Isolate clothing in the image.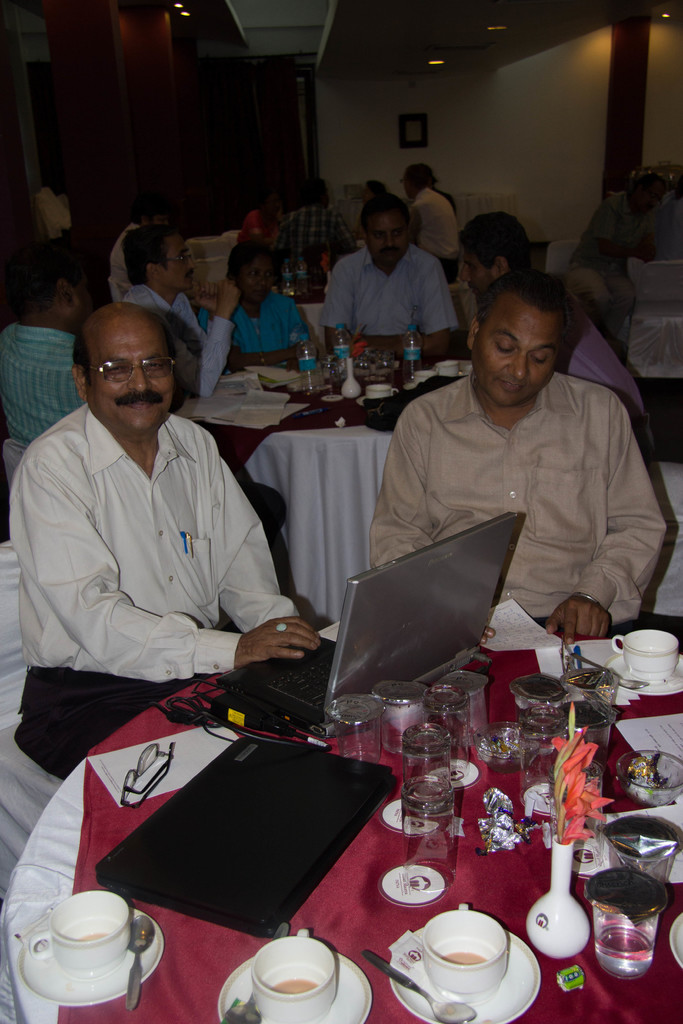
Isolated region: (left=120, top=284, right=234, bottom=394).
